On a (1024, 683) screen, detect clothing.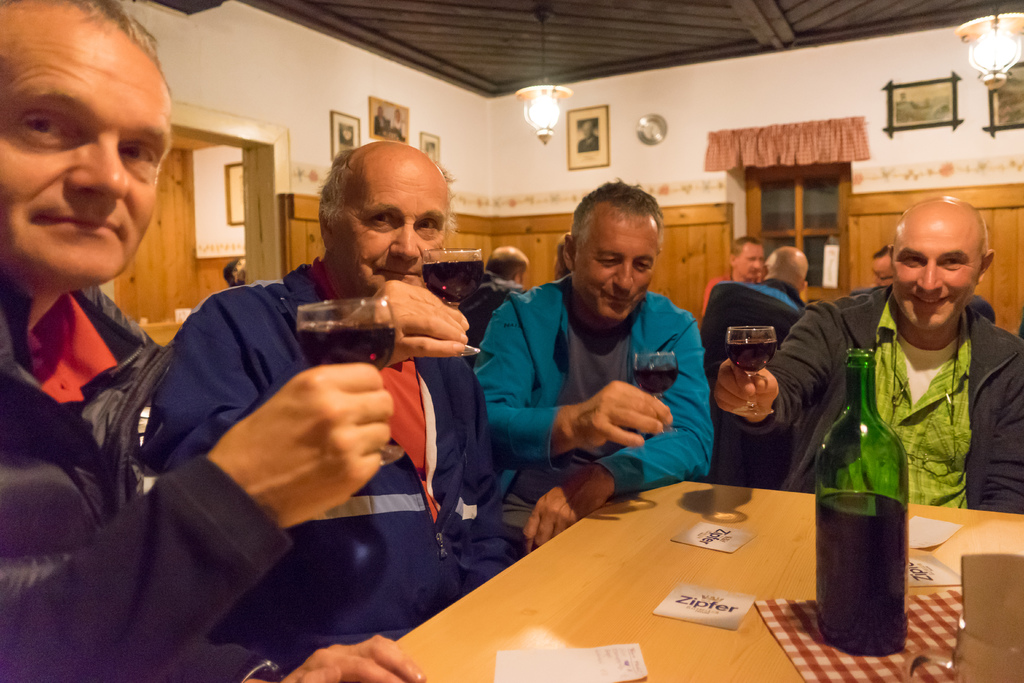
bbox(719, 286, 1022, 518).
